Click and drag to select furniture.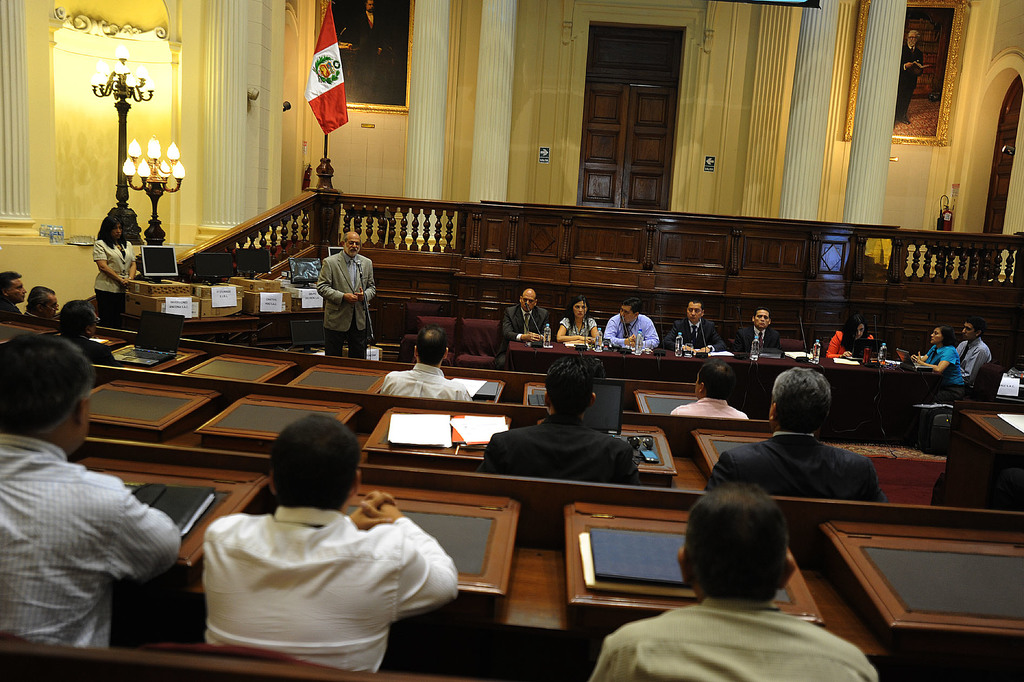
Selection: <box>0,311,1023,460</box>.
